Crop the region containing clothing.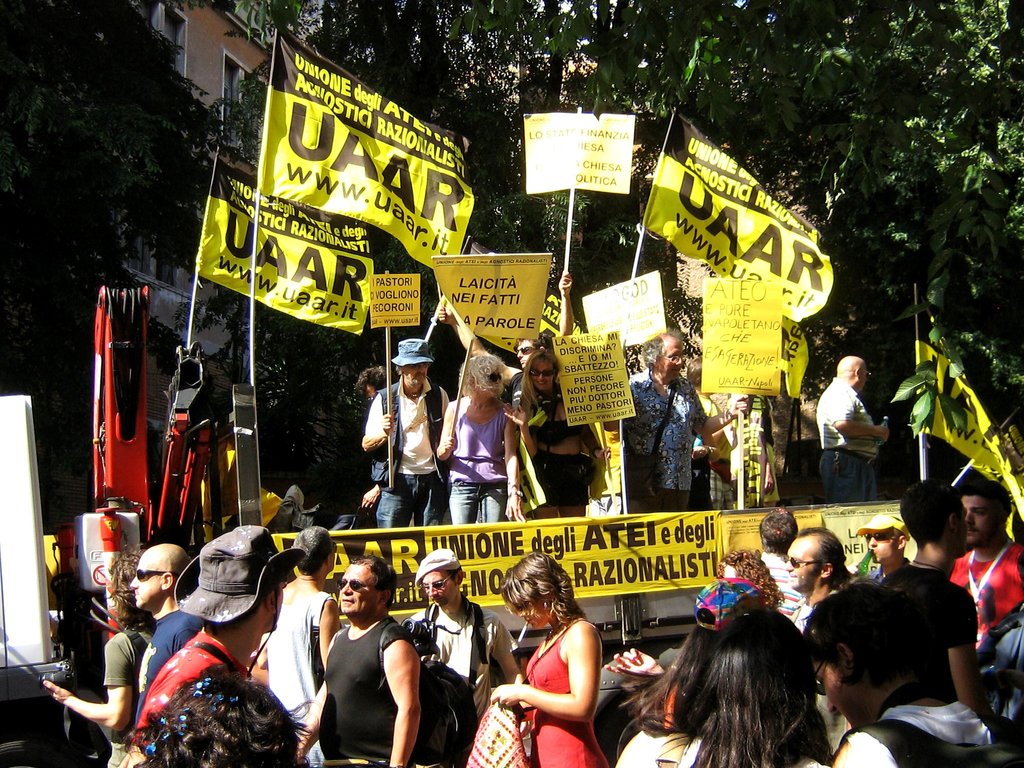
Crop region: [128,637,248,745].
